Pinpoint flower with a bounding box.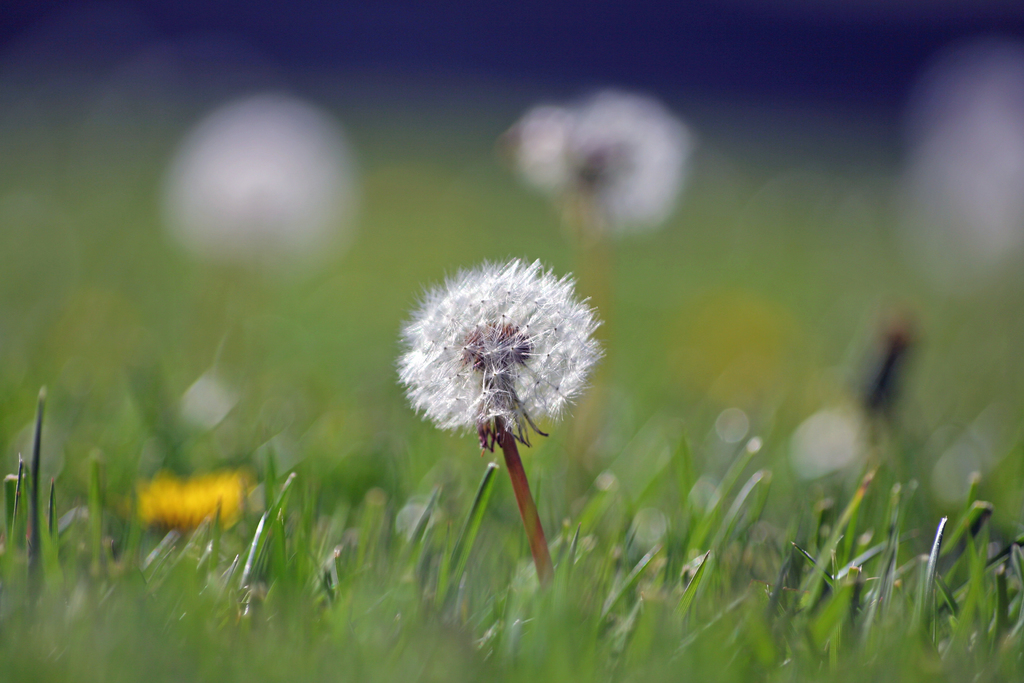
locate(392, 259, 607, 519).
